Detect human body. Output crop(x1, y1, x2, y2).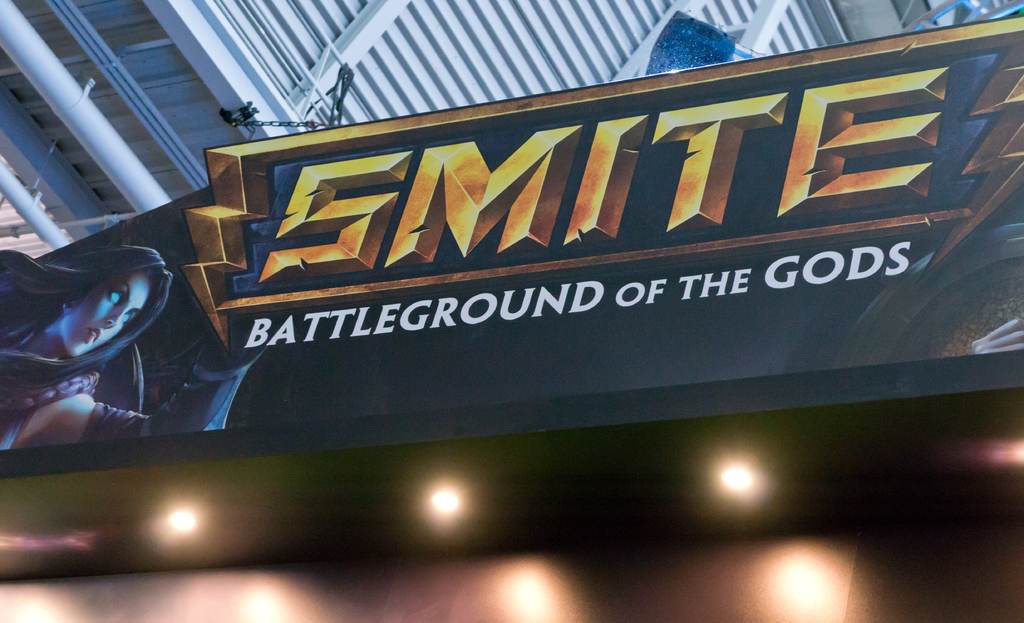
crop(1, 203, 207, 466).
